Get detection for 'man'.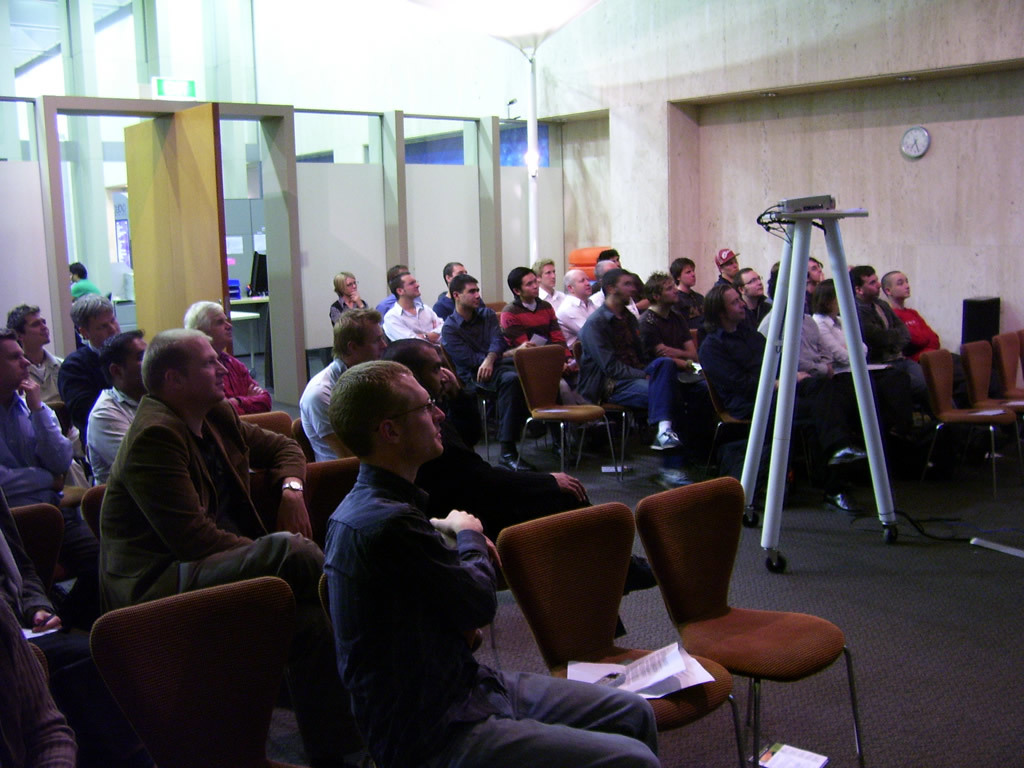
Detection: x1=392, y1=332, x2=591, y2=544.
